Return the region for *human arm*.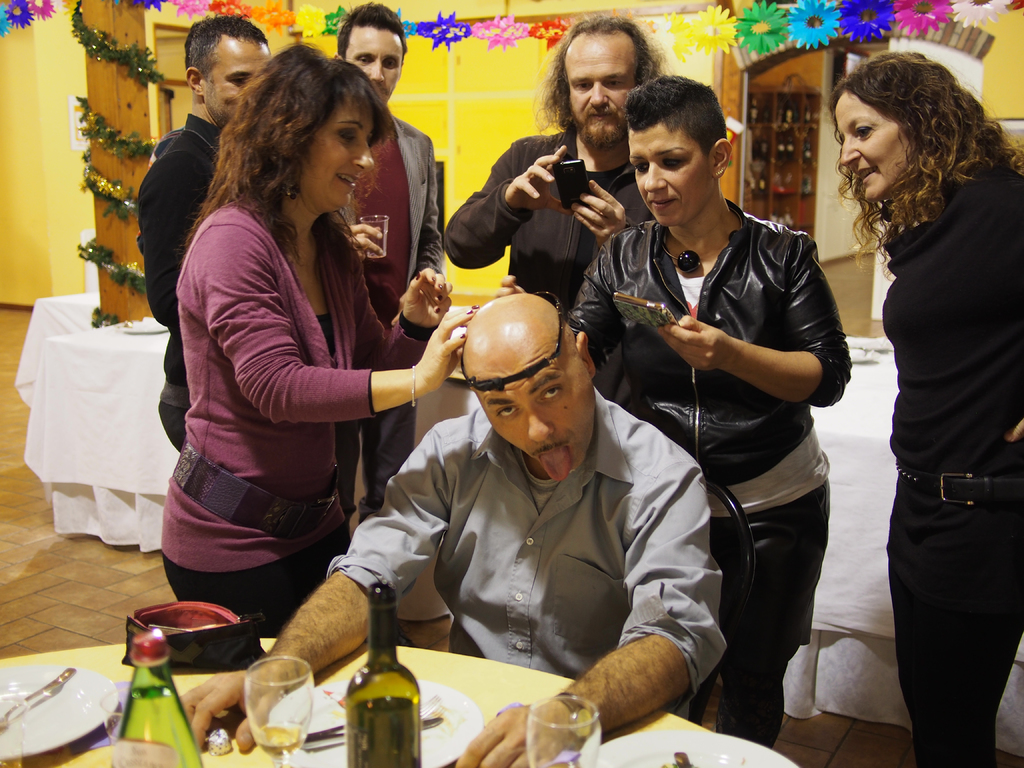
x1=207 y1=225 x2=473 y2=422.
